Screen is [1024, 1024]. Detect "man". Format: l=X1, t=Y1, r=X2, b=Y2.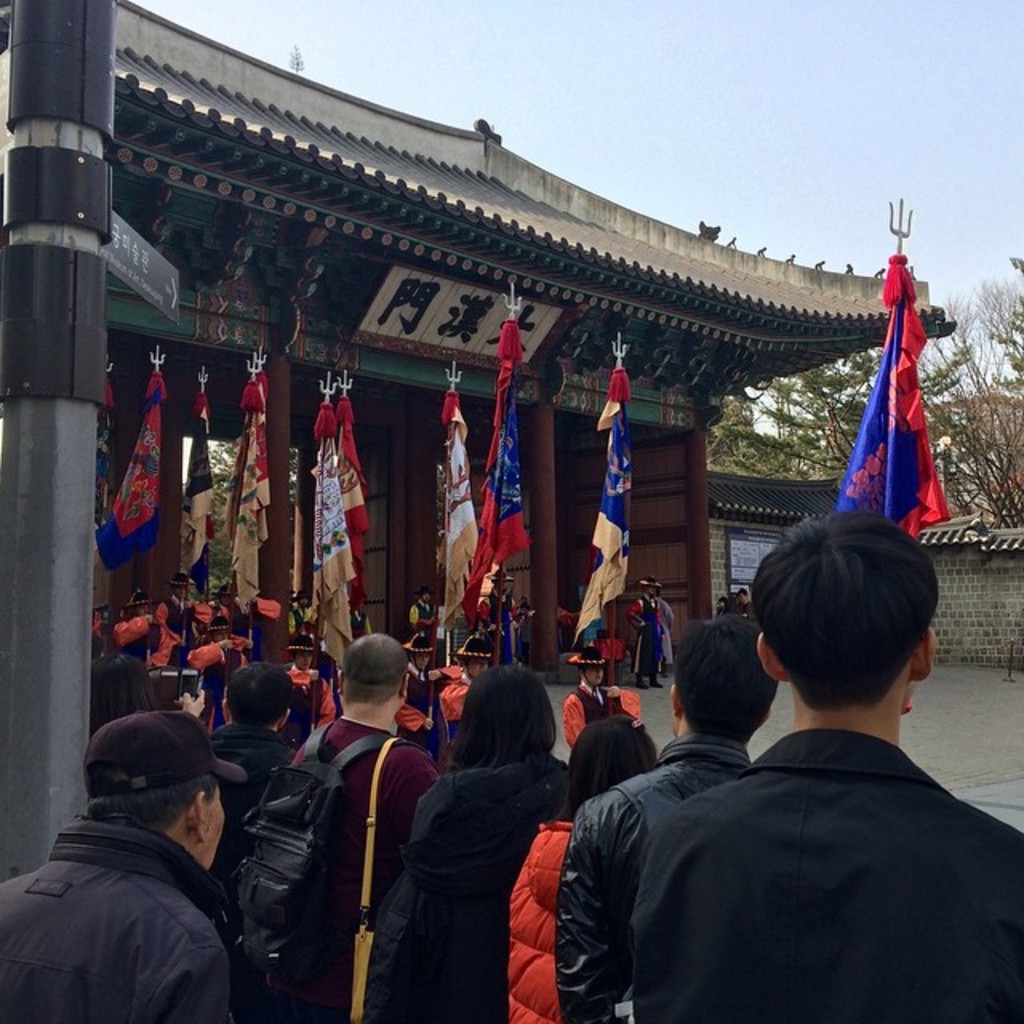
l=550, t=592, r=802, b=1022.
